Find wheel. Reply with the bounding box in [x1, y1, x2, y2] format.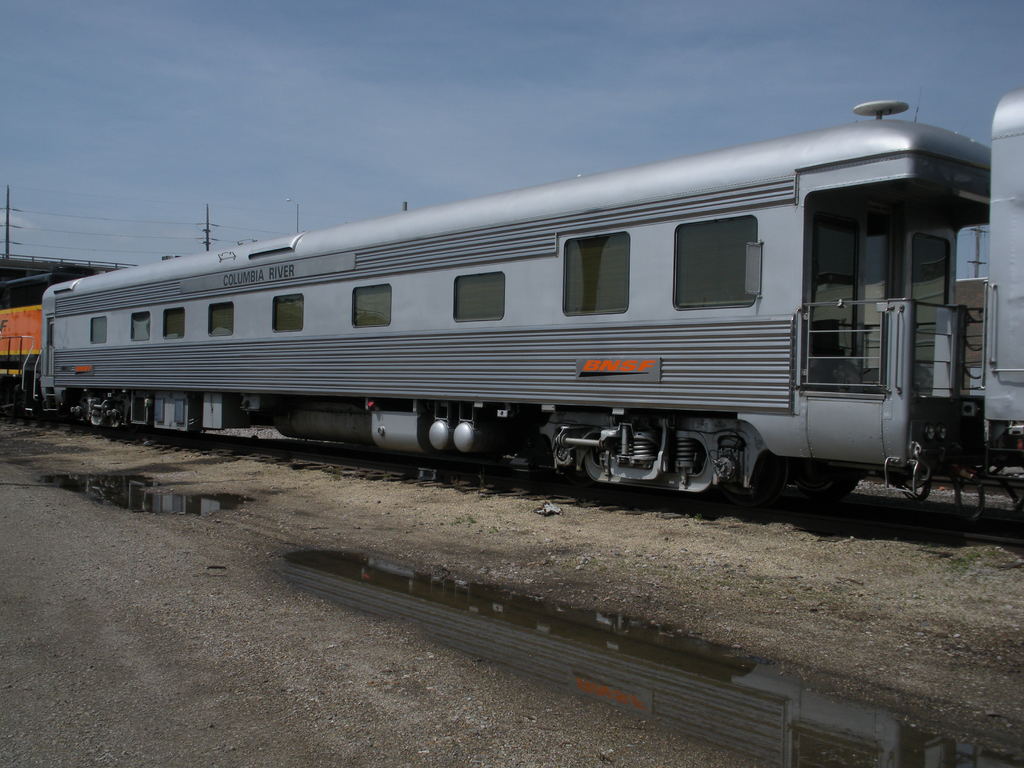
[749, 454, 790, 508].
